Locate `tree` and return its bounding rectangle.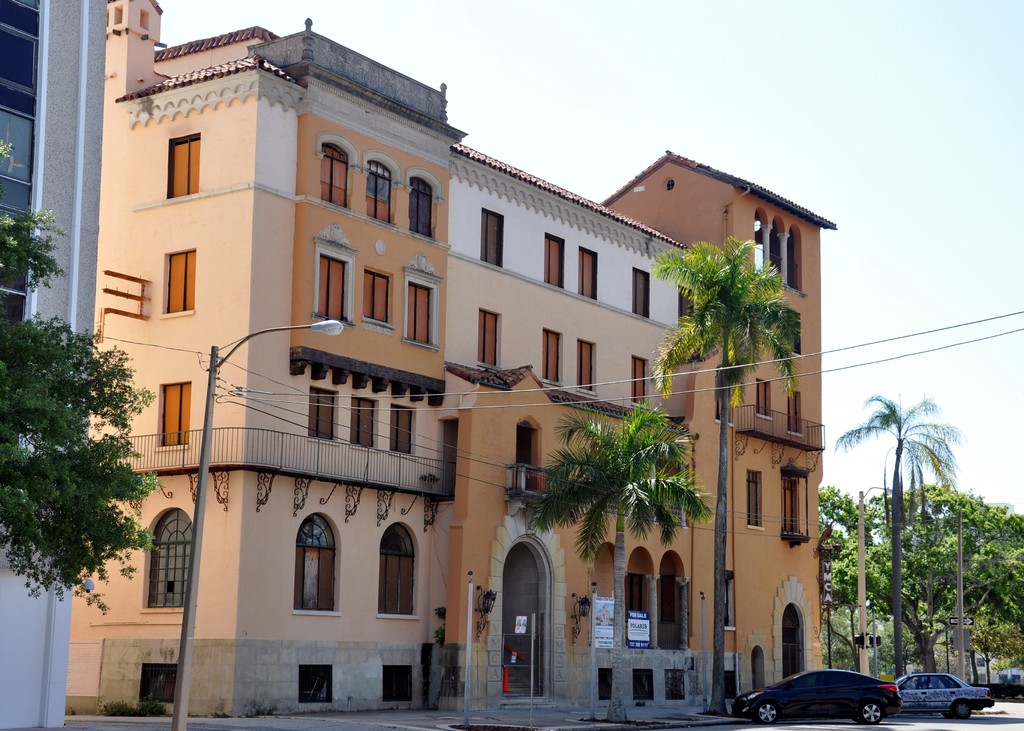
select_region(509, 401, 719, 718).
